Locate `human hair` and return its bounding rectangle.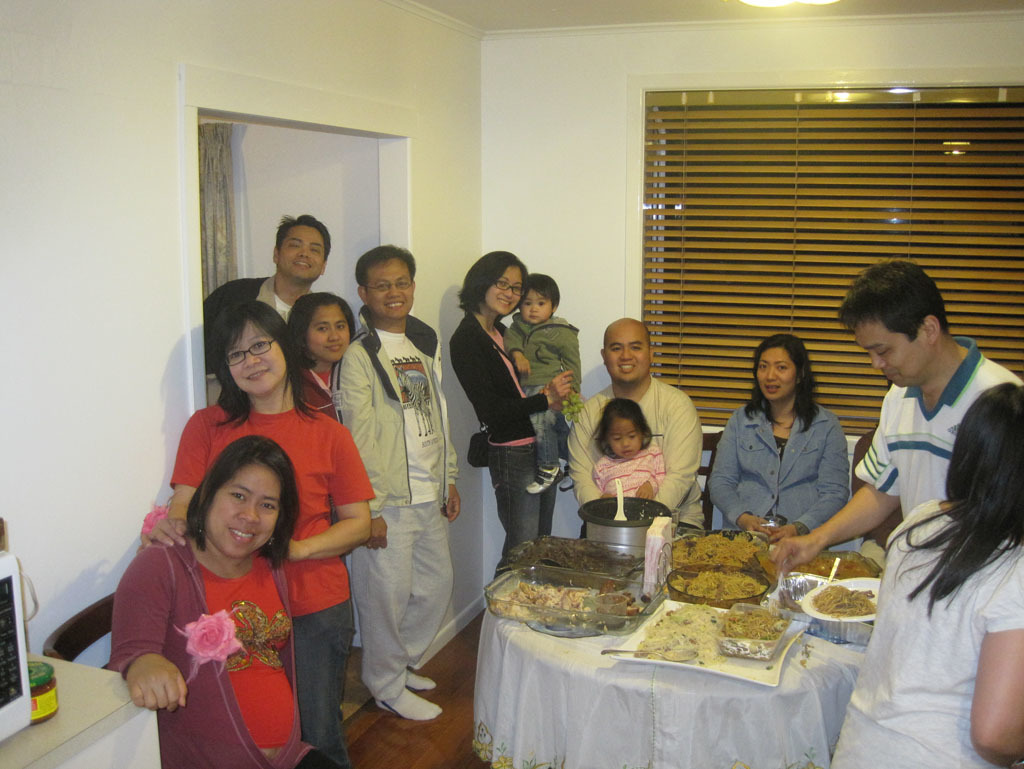
Rect(172, 441, 310, 582).
